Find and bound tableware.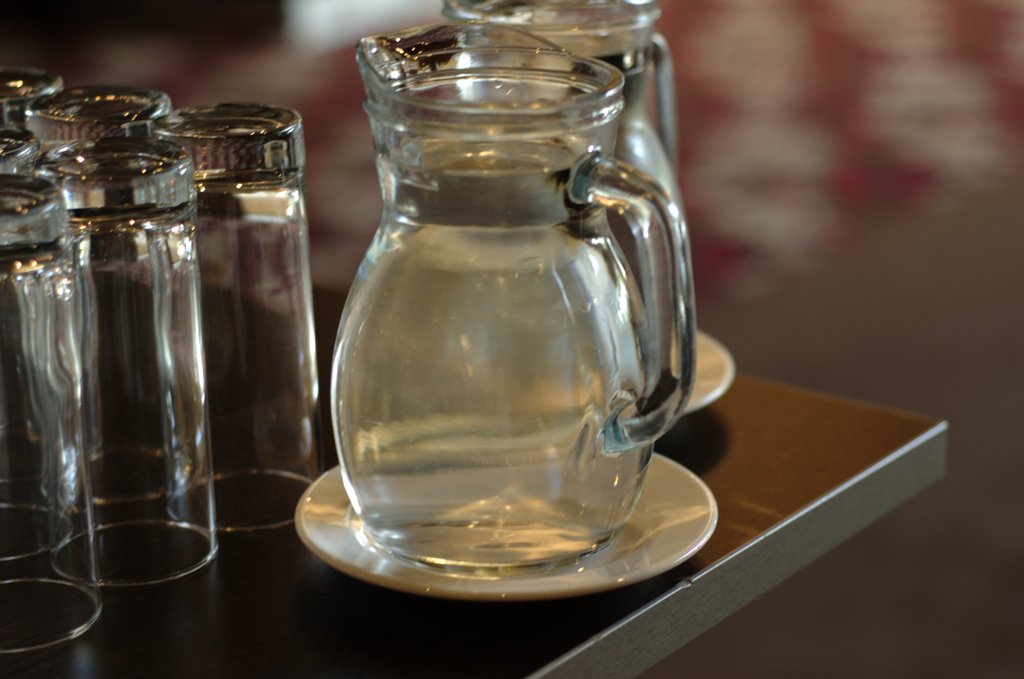
Bound: crop(0, 122, 54, 172).
